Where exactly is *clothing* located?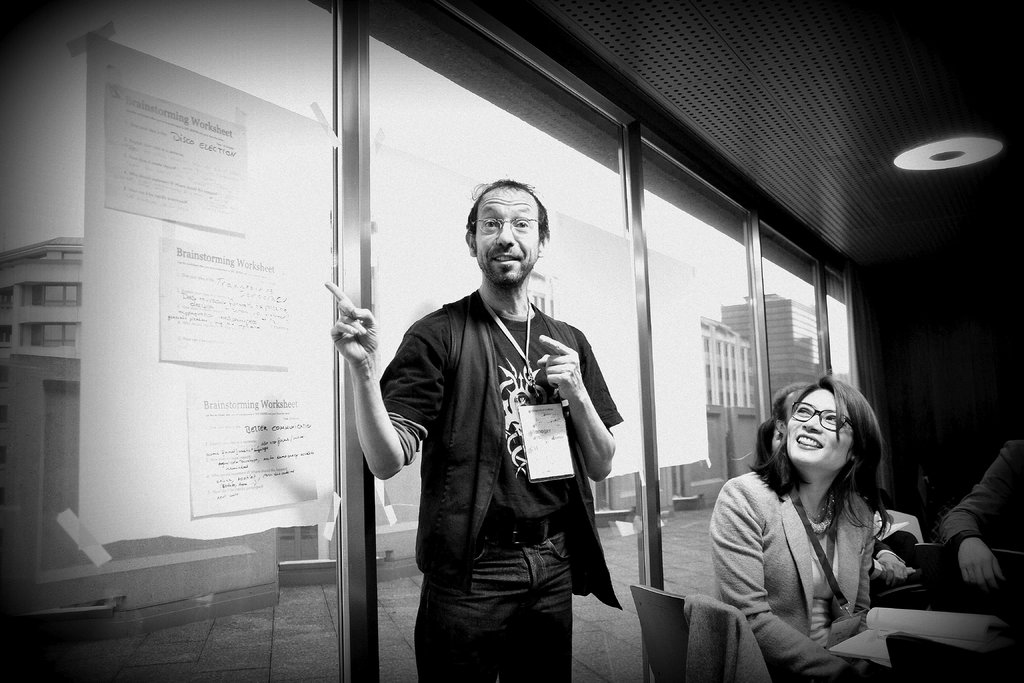
Its bounding box is {"left": 710, "top": 465, "right": 877, "bottom": 682}.
